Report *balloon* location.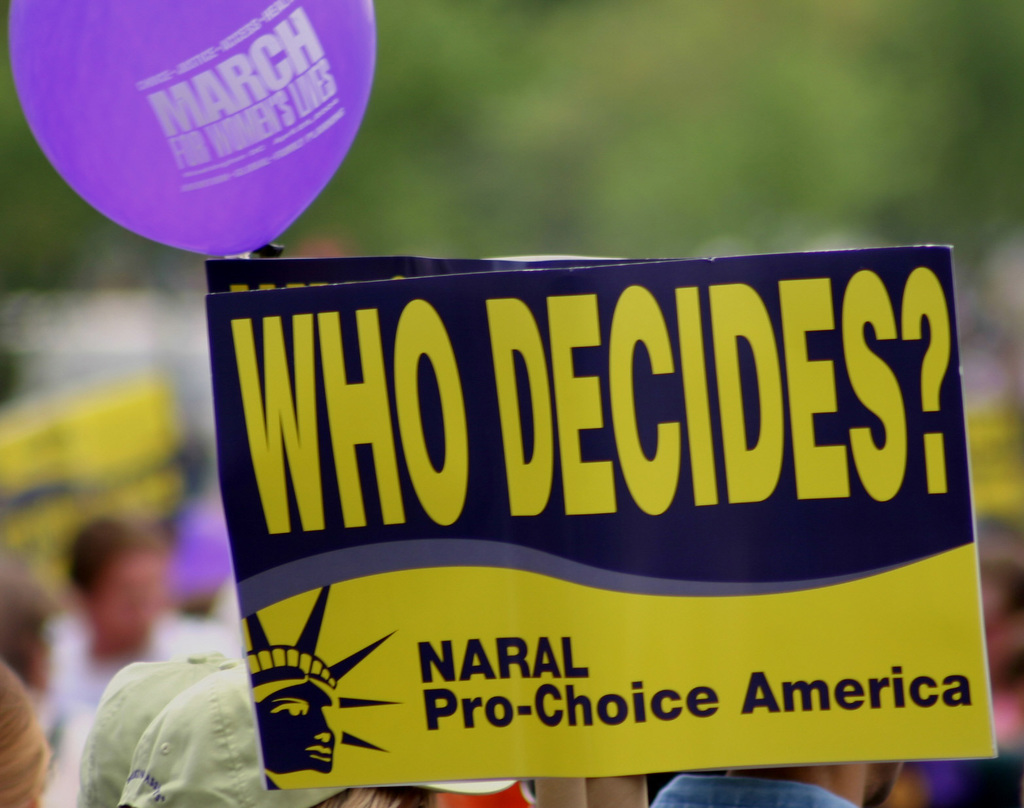
Report: left=0, top=0, right=378, bottom=259.
